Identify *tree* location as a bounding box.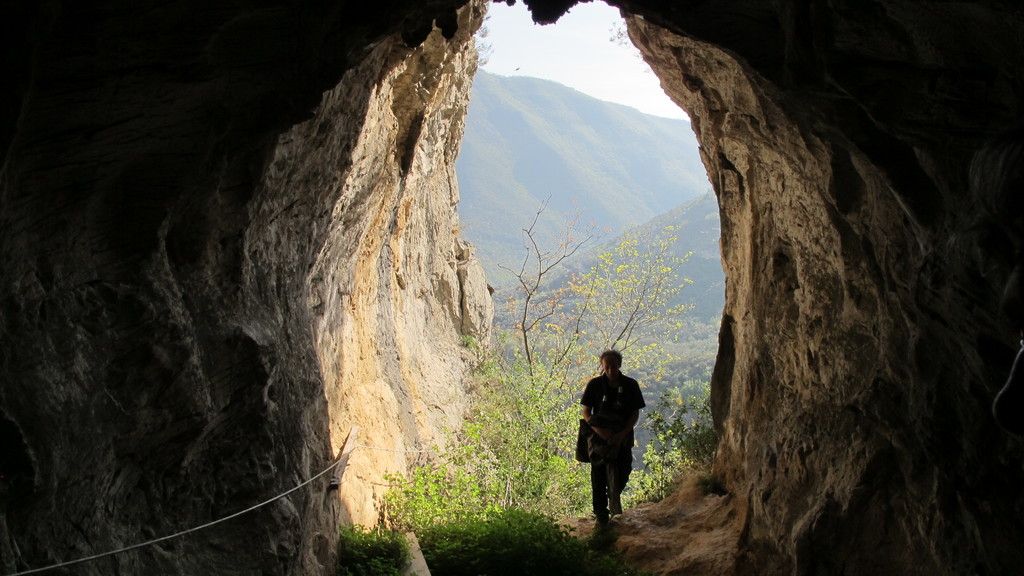
l=456, t=185, r=699, b=513.
